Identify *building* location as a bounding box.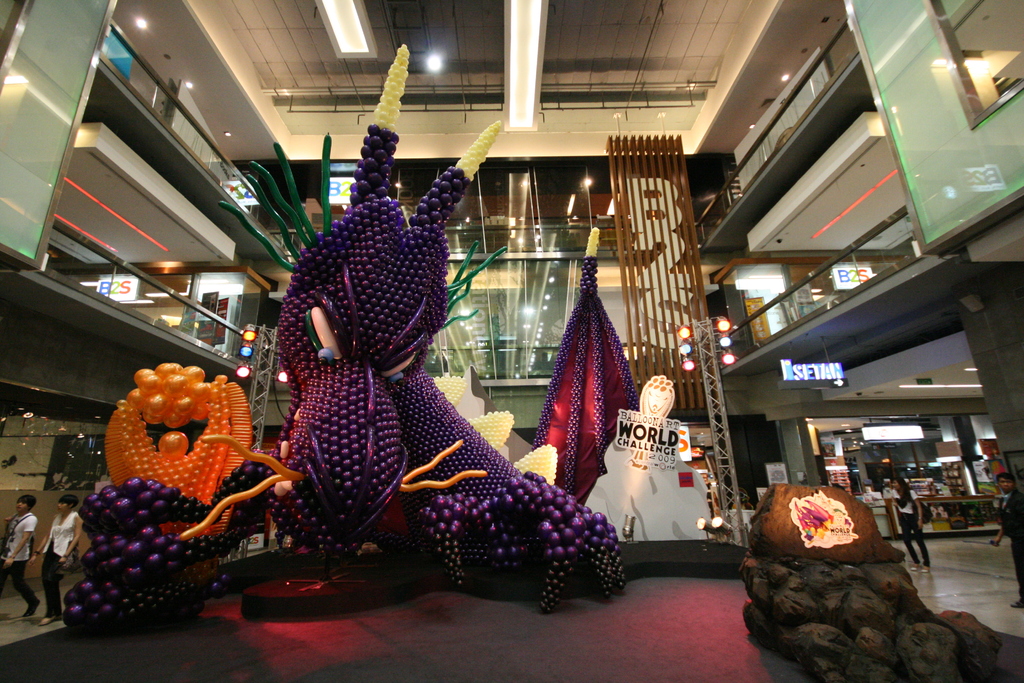
bbox=[0, 0, 1023, 682].
